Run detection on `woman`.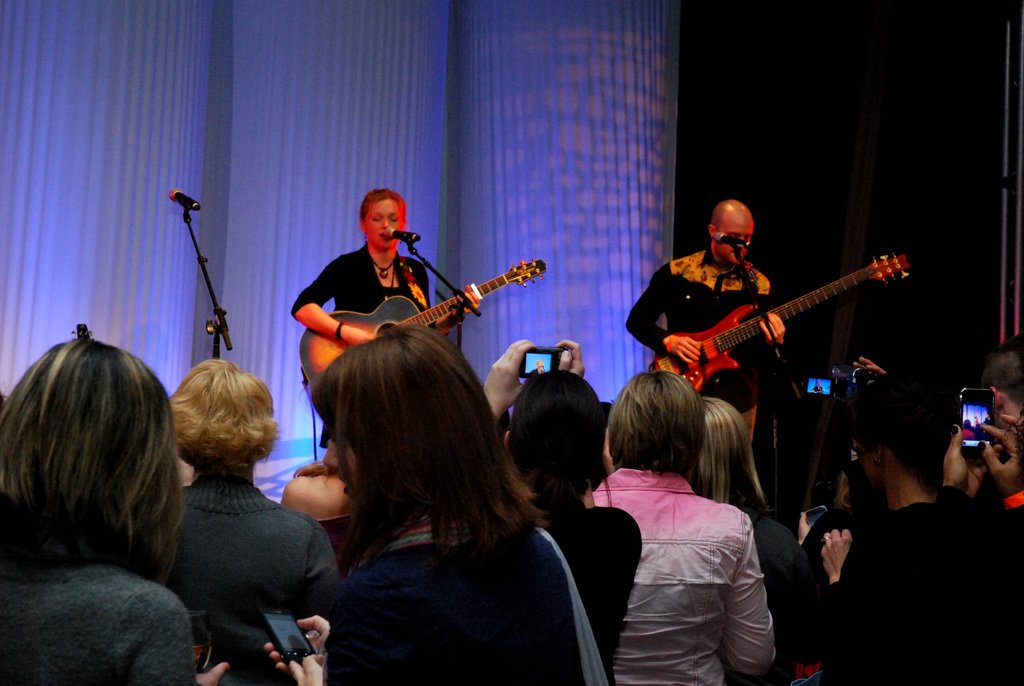
Result: {"left": 144, "top": 349, "right": 348, "bottom": 685}.
